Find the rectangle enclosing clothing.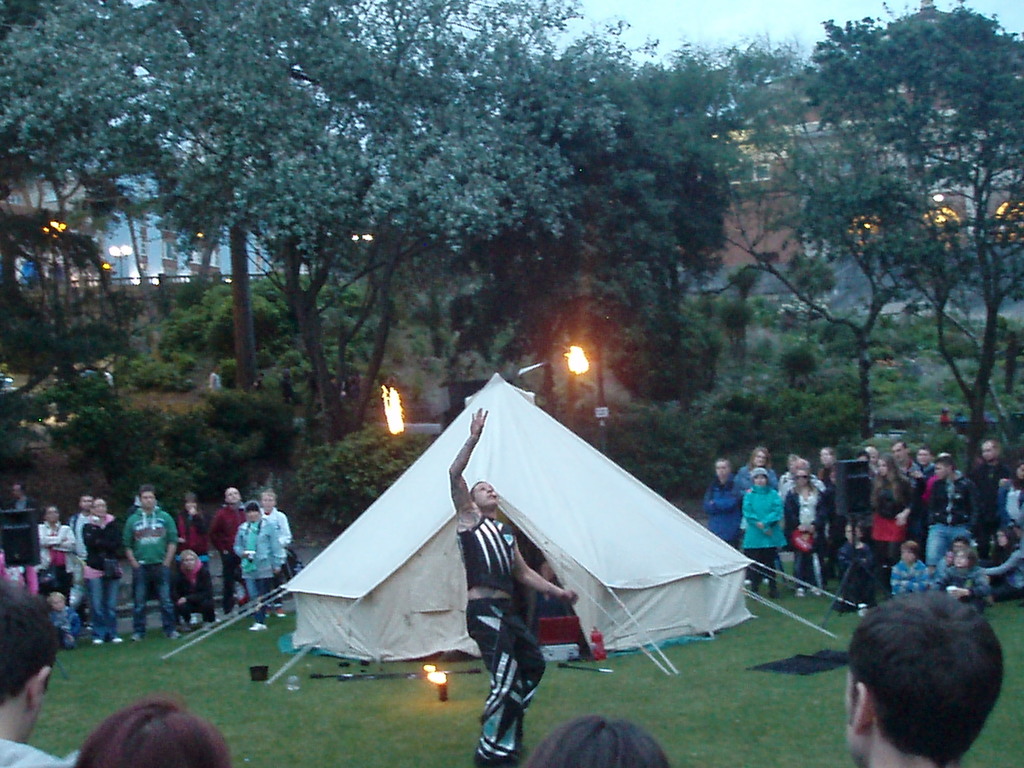
[left=966, top=461, right=1018, bottom=531].
